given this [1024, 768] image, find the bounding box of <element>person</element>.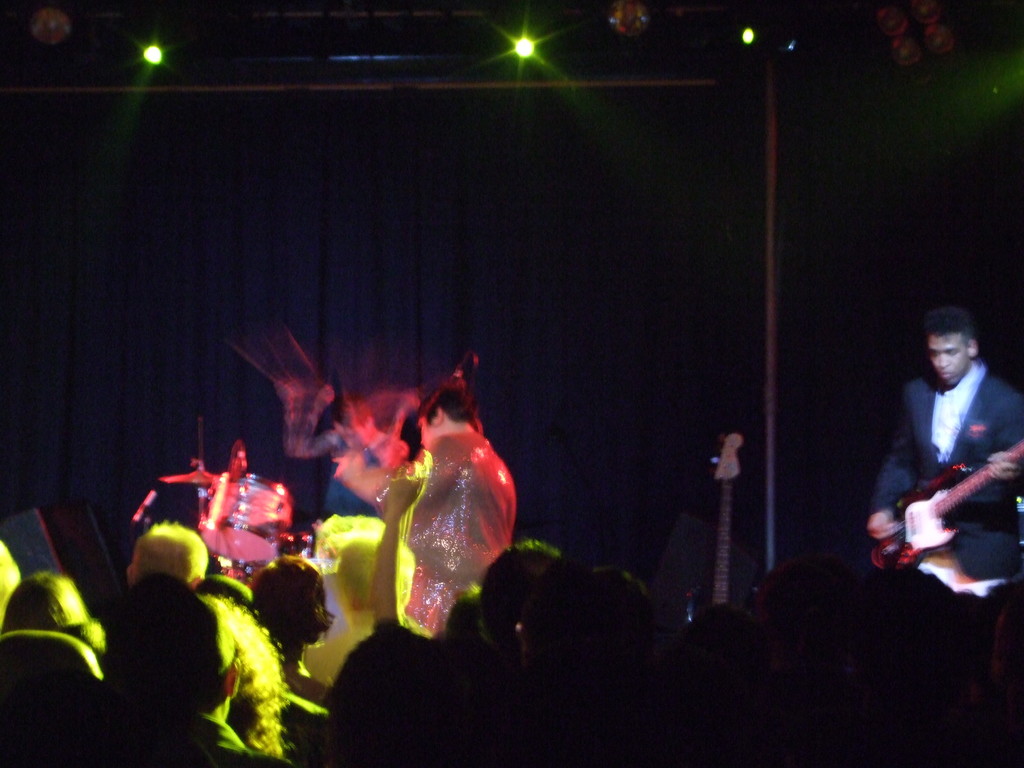
rect(333, 387, 516, 634).
